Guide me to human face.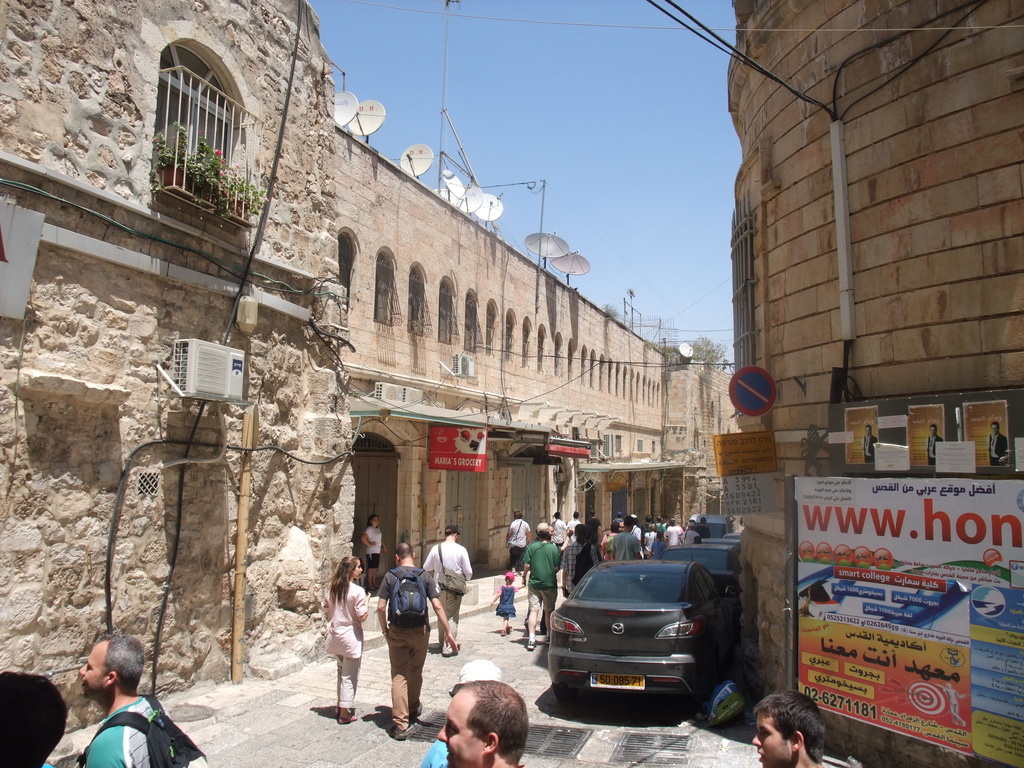
Guidance: locate(77, 642, 100, 698).
